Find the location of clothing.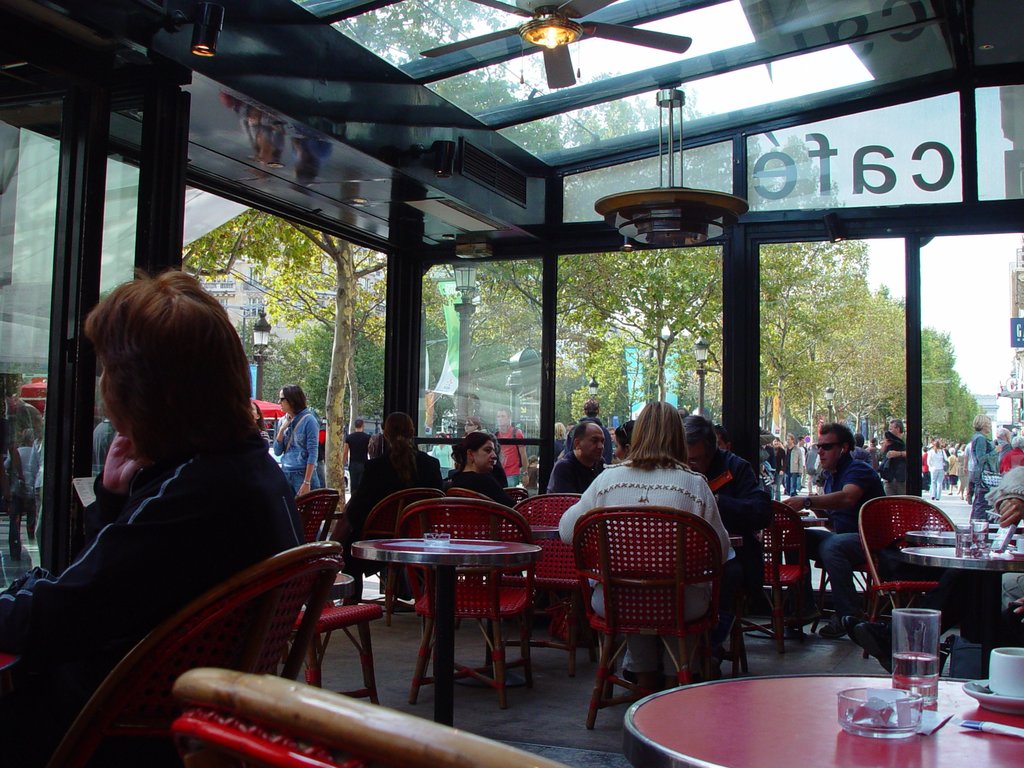
Location: box(446, 458, 500, 494).
